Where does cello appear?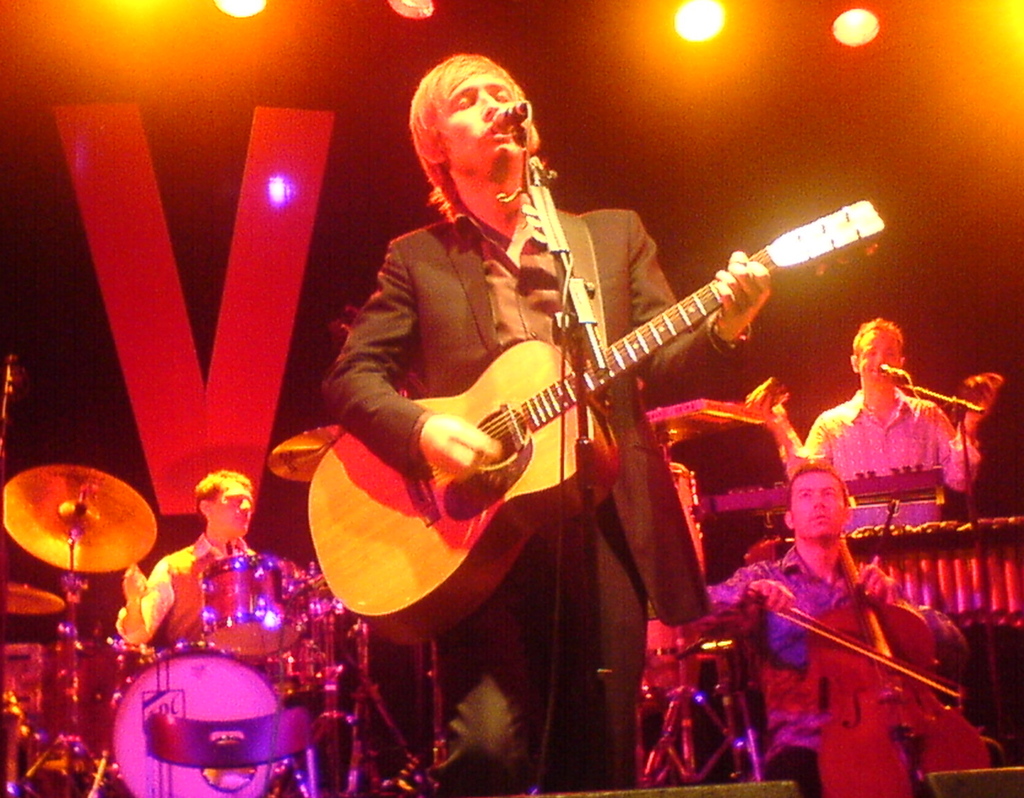
Appears at bbox=(742, 510, 994, 797).
